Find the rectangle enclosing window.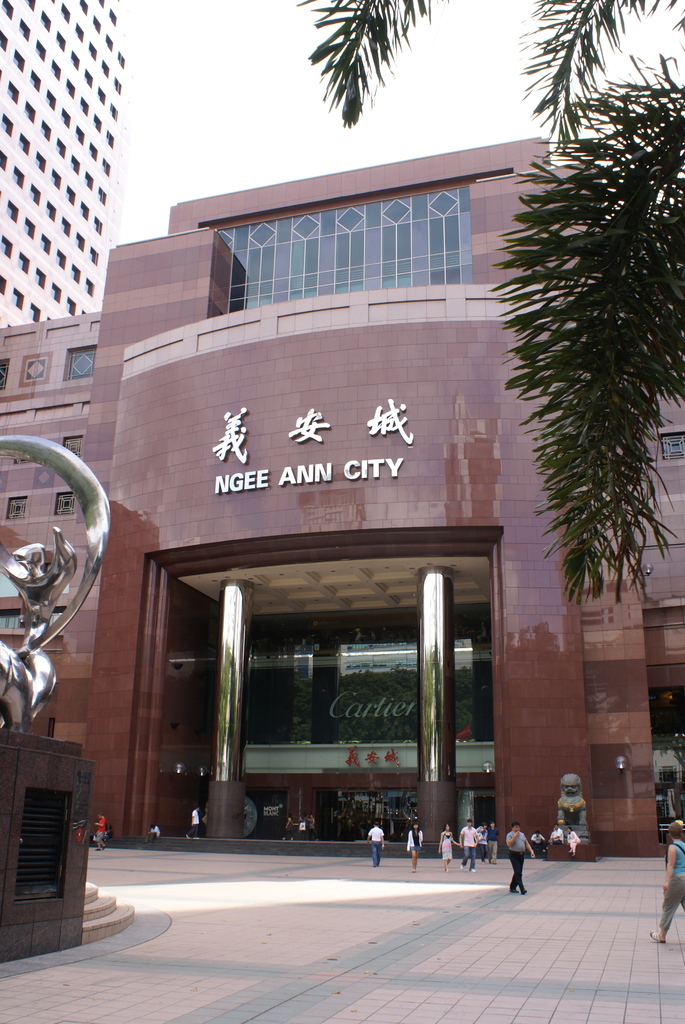
x1=100 y1=60 x2=112 y2=79.
